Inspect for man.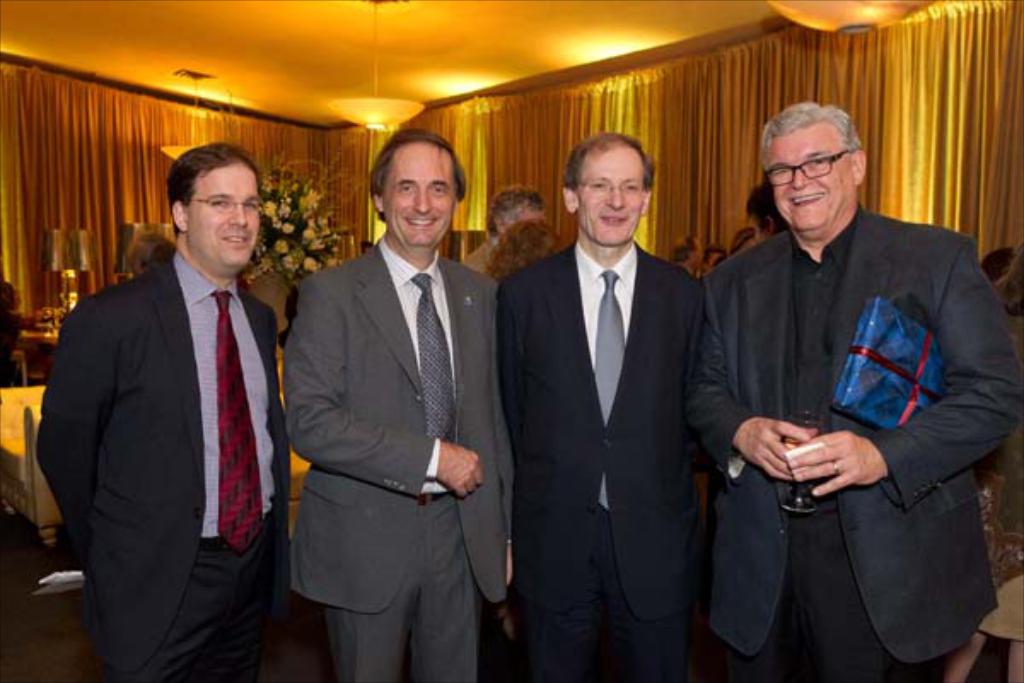
Inspection: box=[457, 183, 551, 278].
